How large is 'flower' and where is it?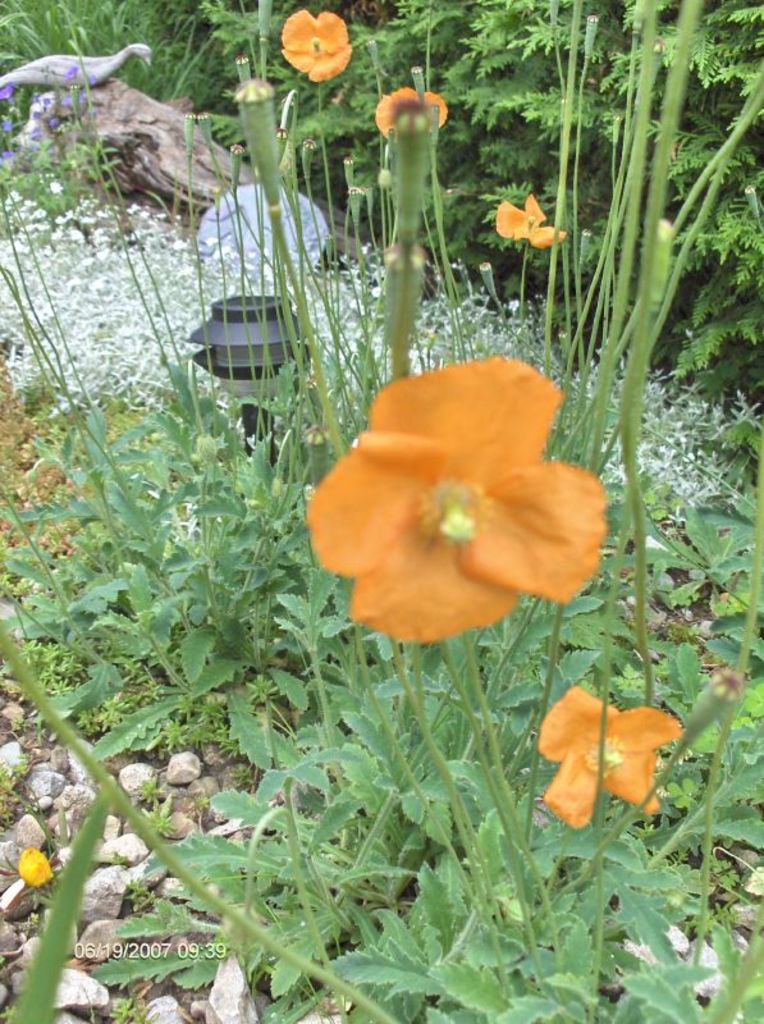
Bounding box: (x1=303, y1=346, x2=616, y2=650).
